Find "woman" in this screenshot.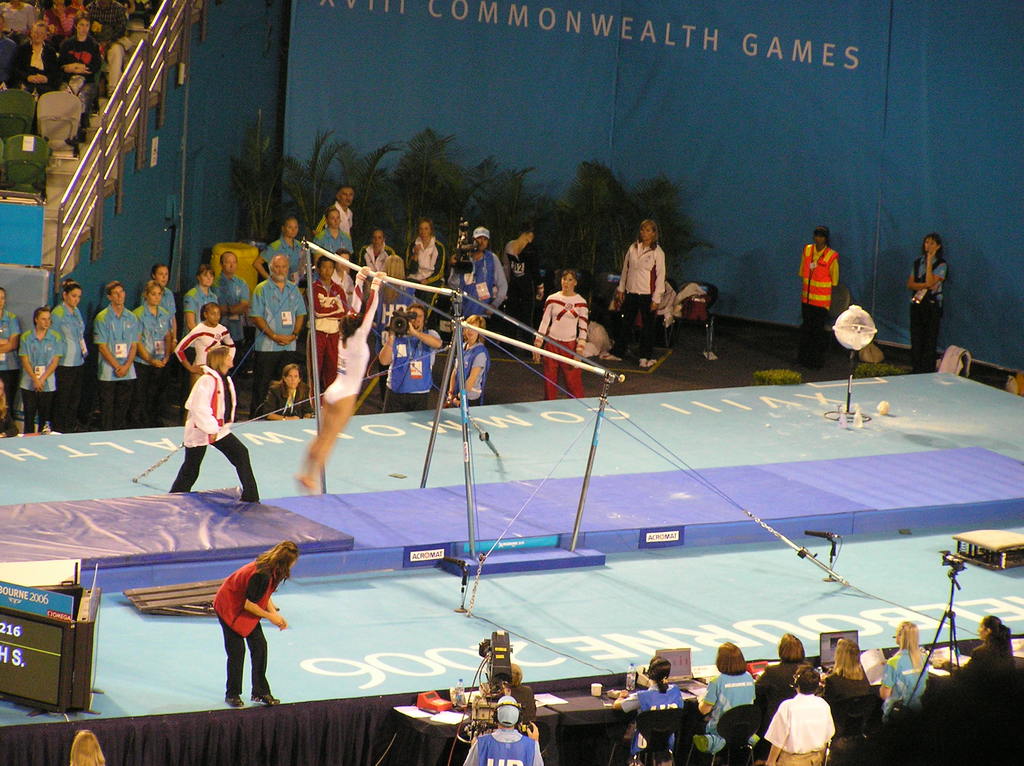
The bounding box for "woman" is x1=602 y1=217 x2=663 y2=365.
